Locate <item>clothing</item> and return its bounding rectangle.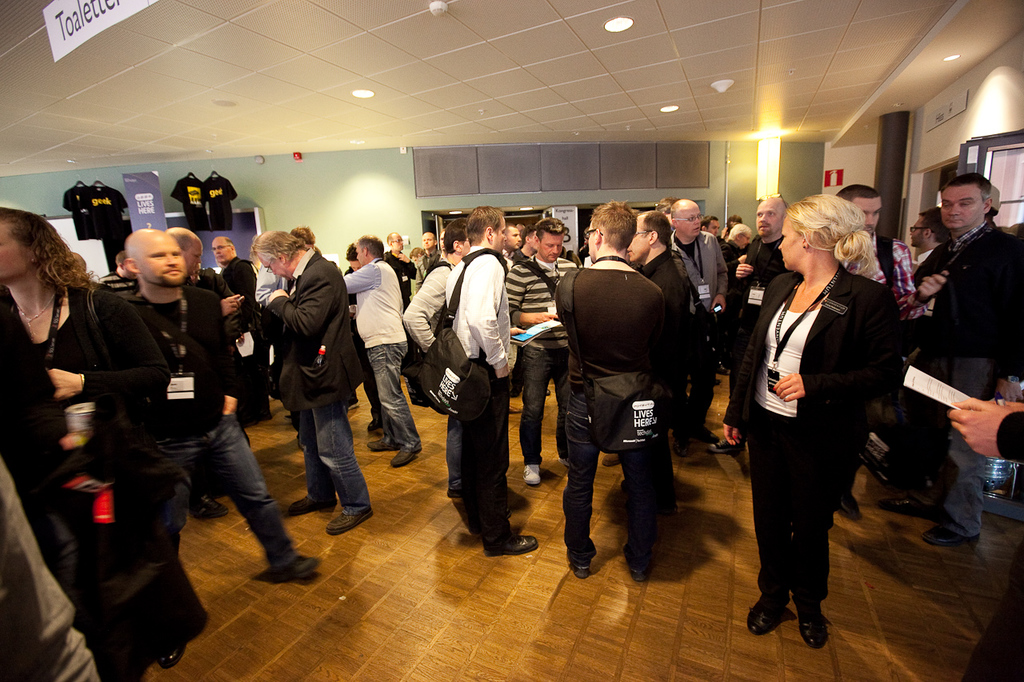
l=962, t=405, r=1023, b=681.
